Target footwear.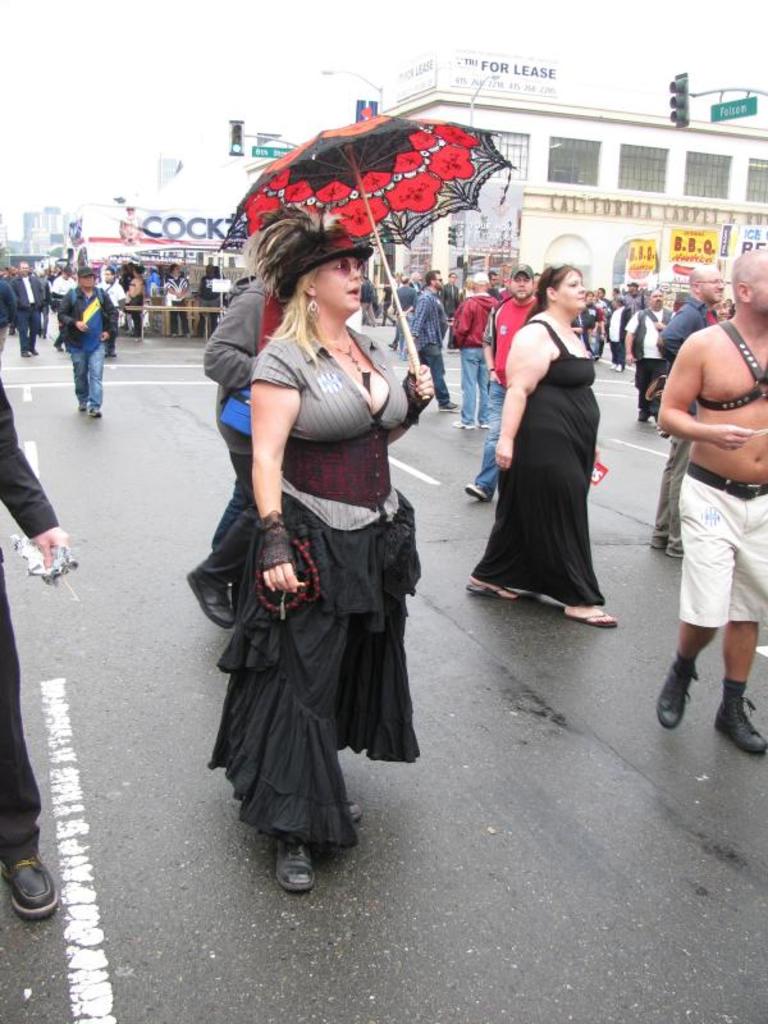
Target region: bbox=[659, 662, 696, 732].
